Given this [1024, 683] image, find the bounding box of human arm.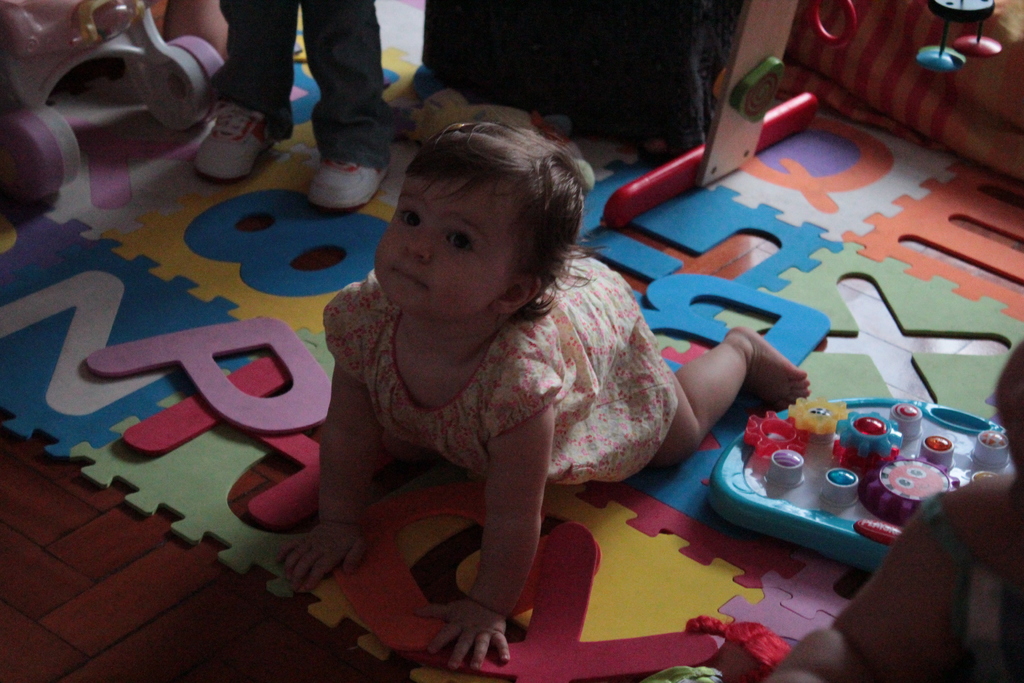
left=762, top=499, right=961, bottom=682.
